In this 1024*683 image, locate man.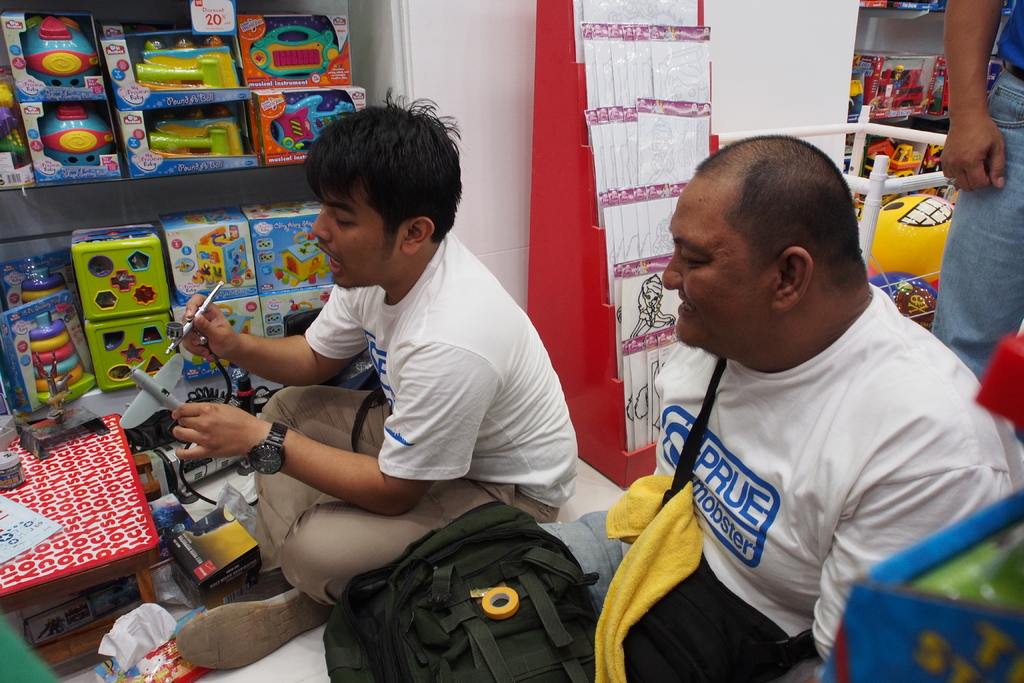
Bounding box: (166, 81, 586, 682).
